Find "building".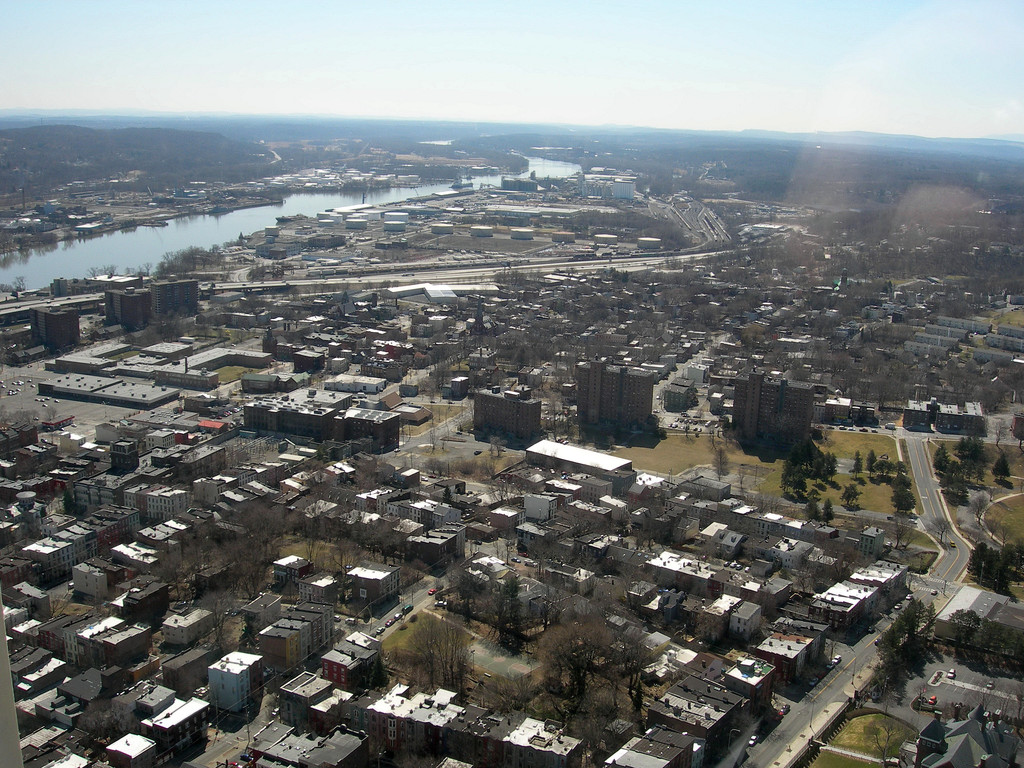
[31,304,79,351].
